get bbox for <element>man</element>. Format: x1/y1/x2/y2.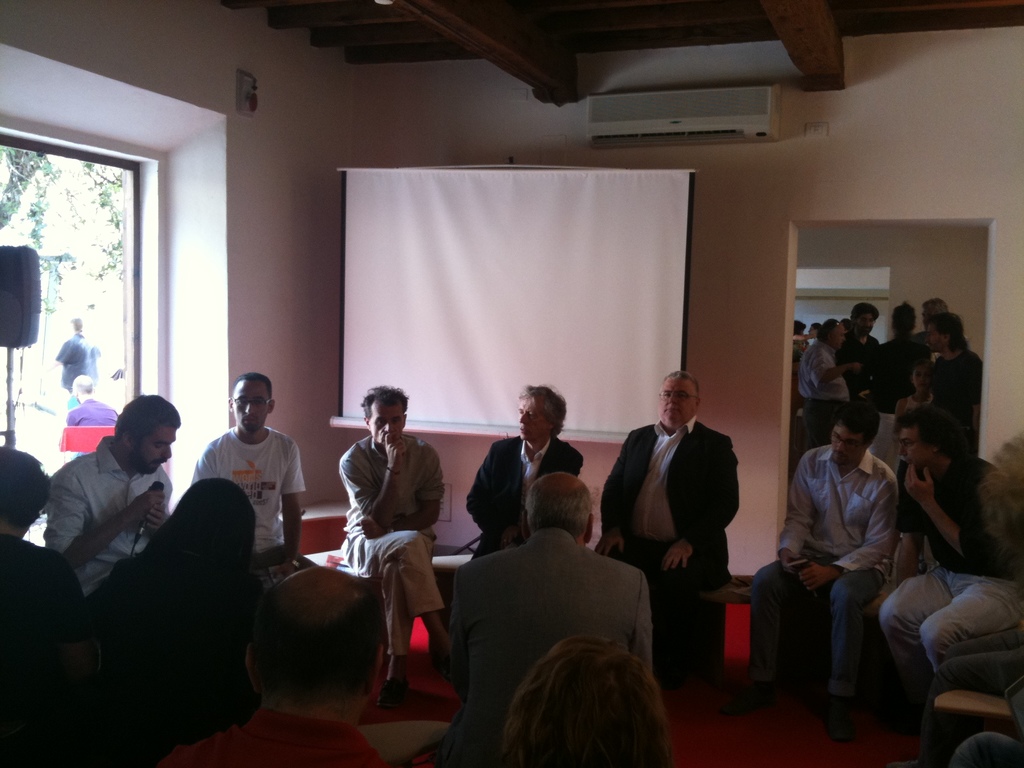
795/316/852/456.
